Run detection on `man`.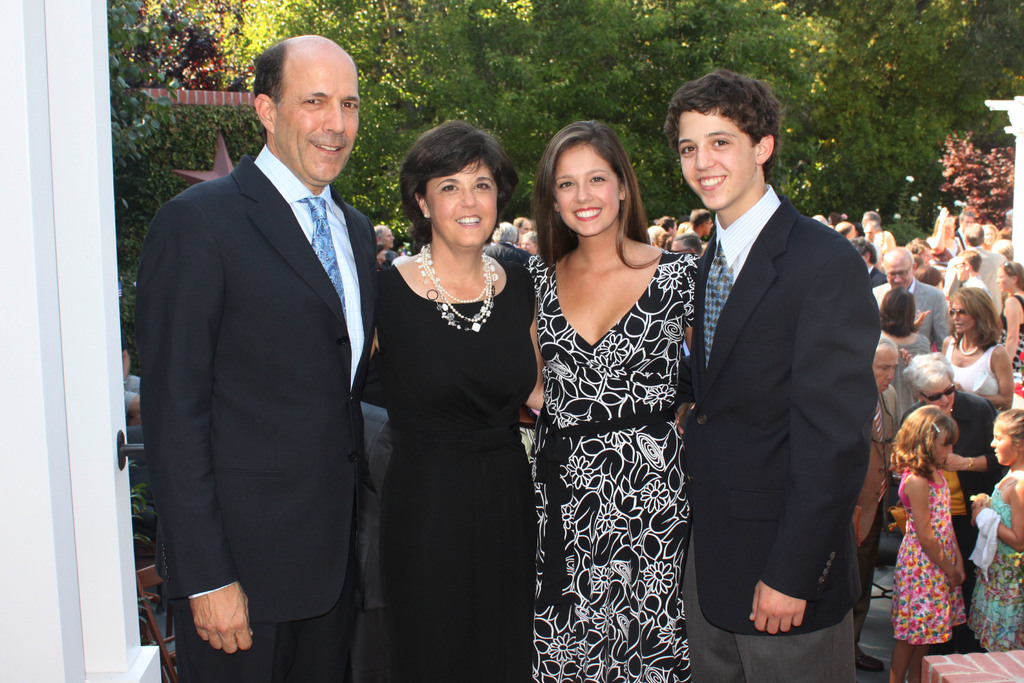
Result: <region>124, 13, 404, 682</region>.
